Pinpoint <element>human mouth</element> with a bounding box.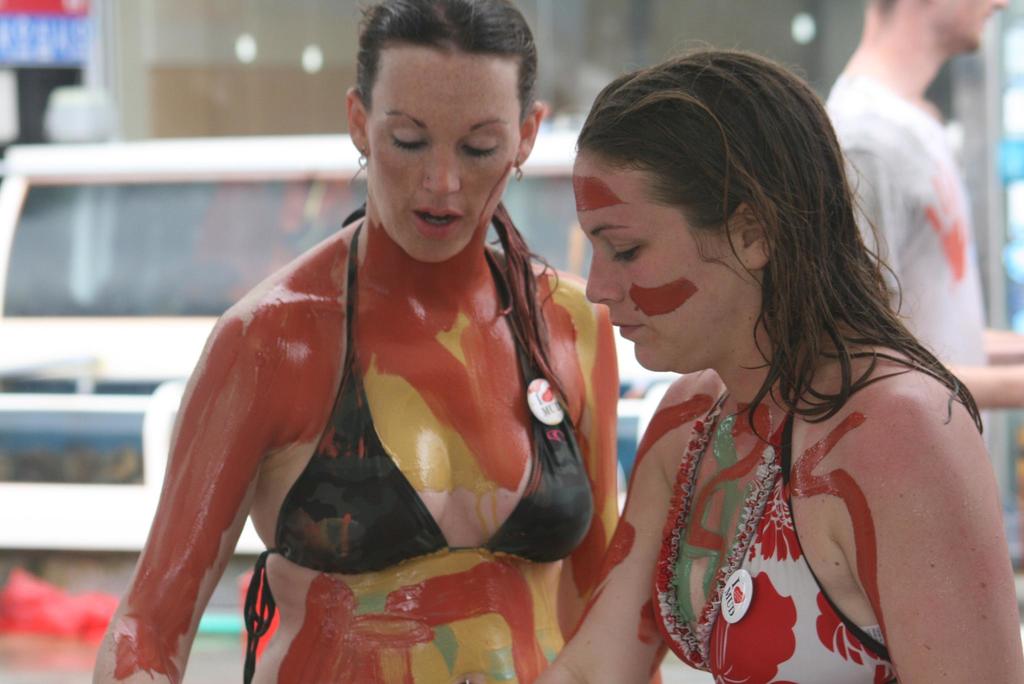
[411, 205, 462, 234].
